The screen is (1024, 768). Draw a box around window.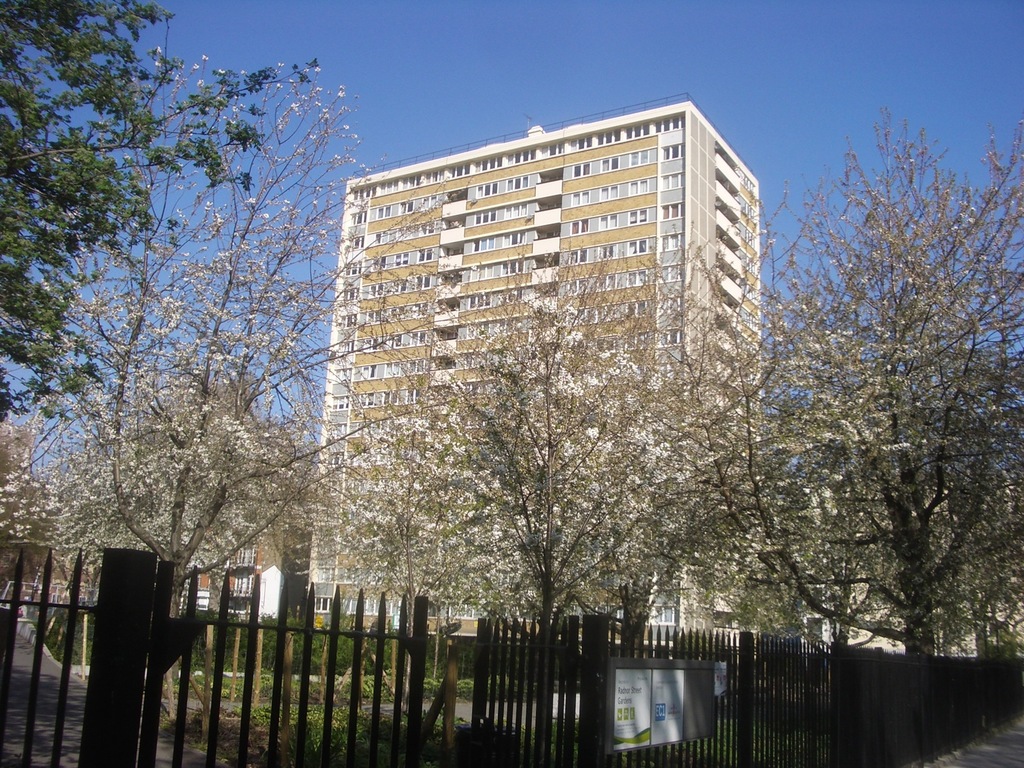
<region>330, 367, 351, 383</region>.
